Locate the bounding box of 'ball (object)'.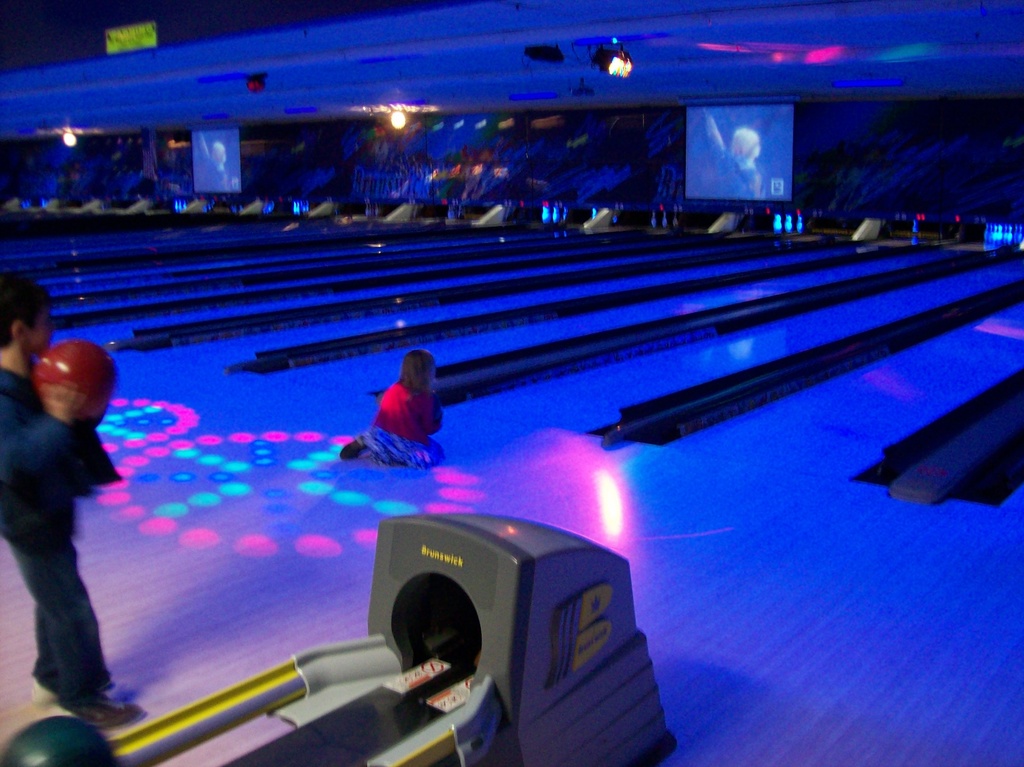
Bounding box: <region>33, 340, 116, 423</region>.
